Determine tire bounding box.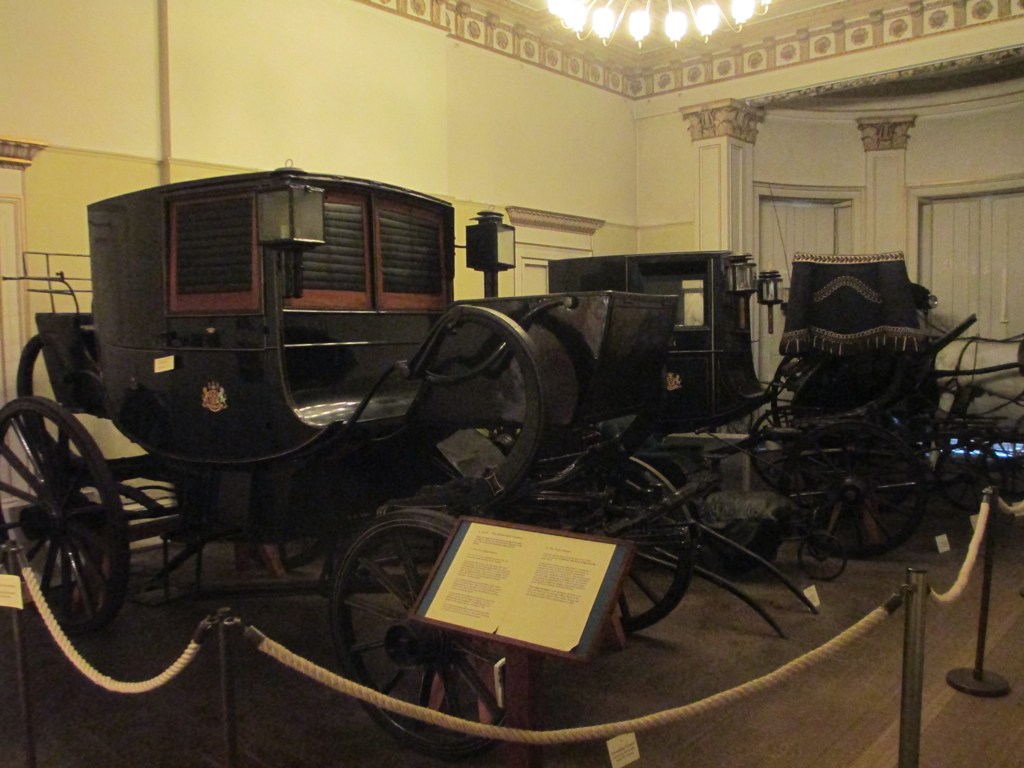
Determined: l=748, t=406, r=847, b=493.
